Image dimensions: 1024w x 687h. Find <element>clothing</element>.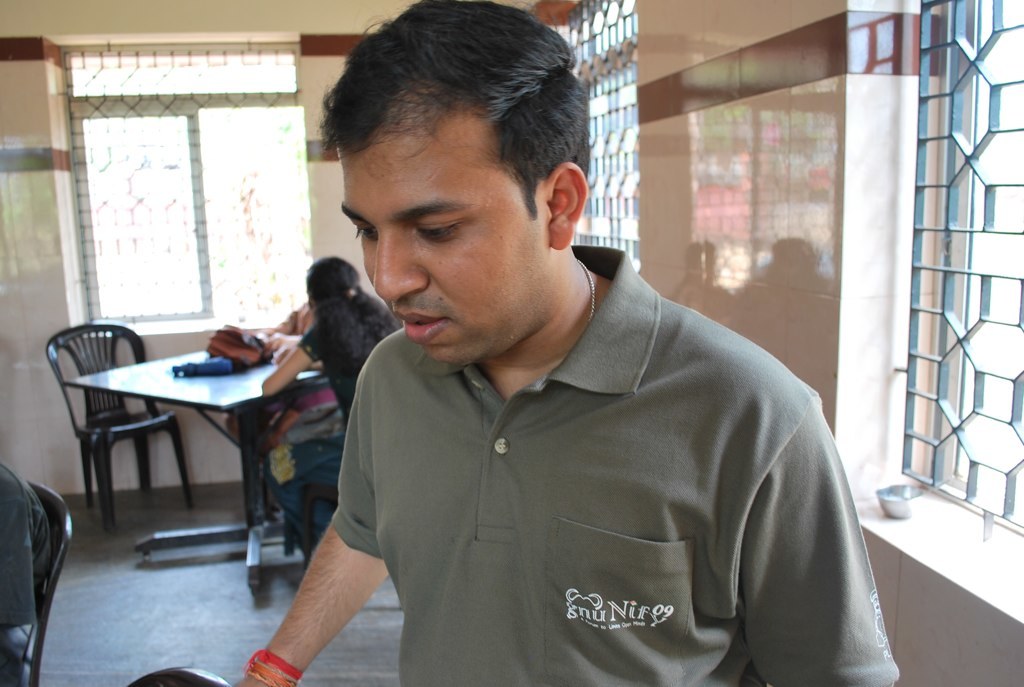
box=[332, 248, 903, 686].
